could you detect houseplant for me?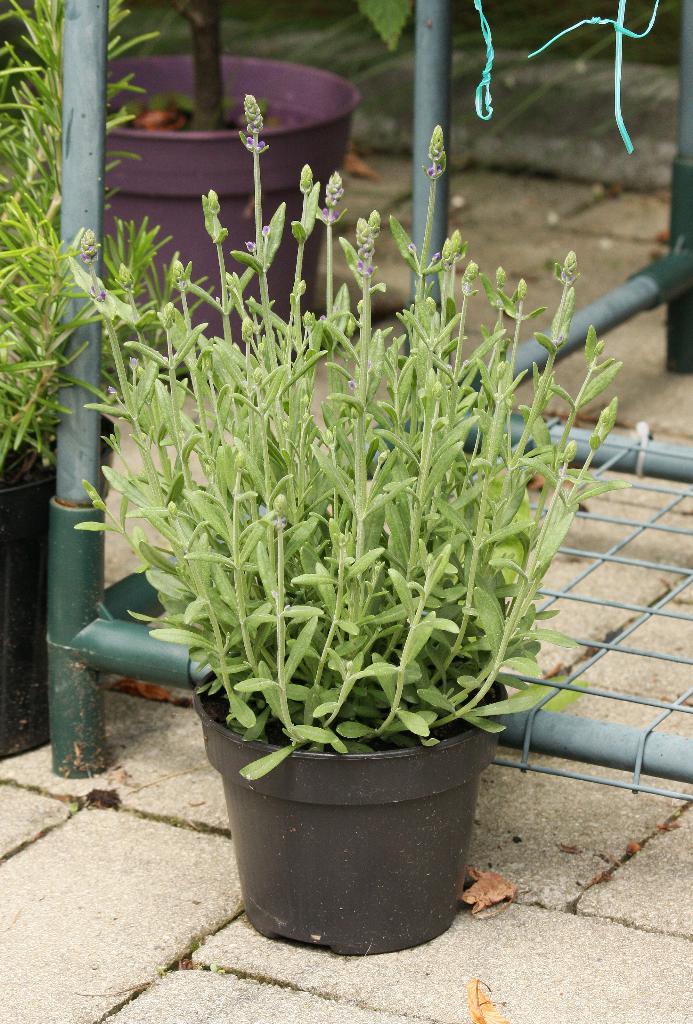
Detection result: (0, 0, 211, 751).
